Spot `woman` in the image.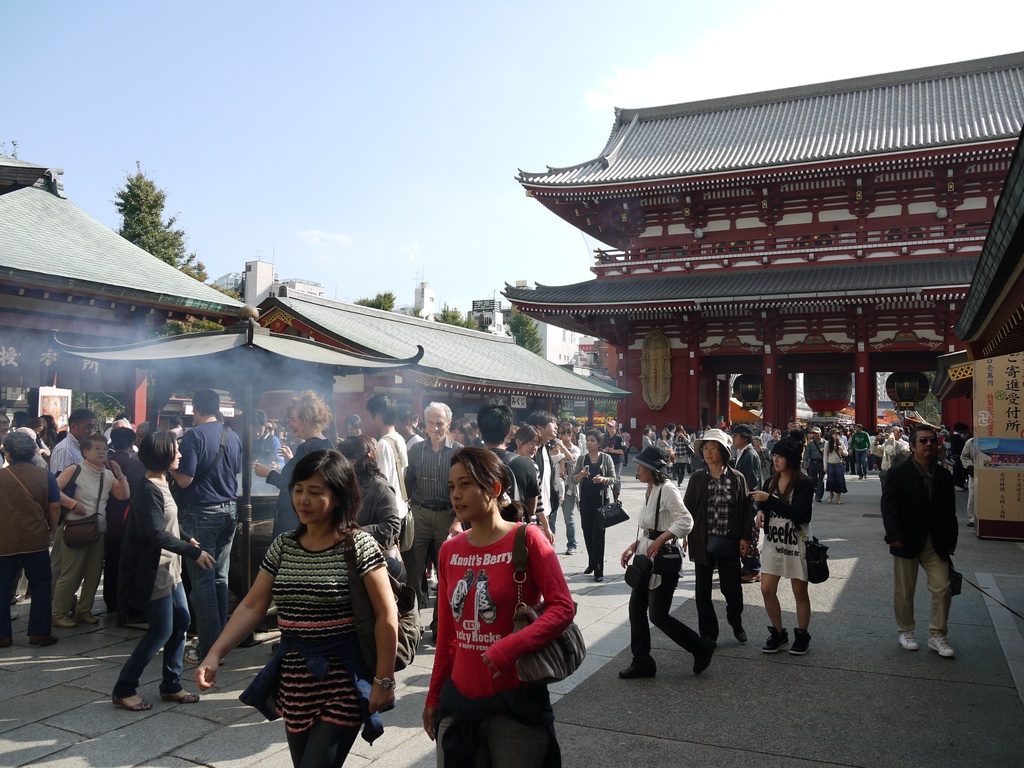
`woman` found at 620,444,714,683.
